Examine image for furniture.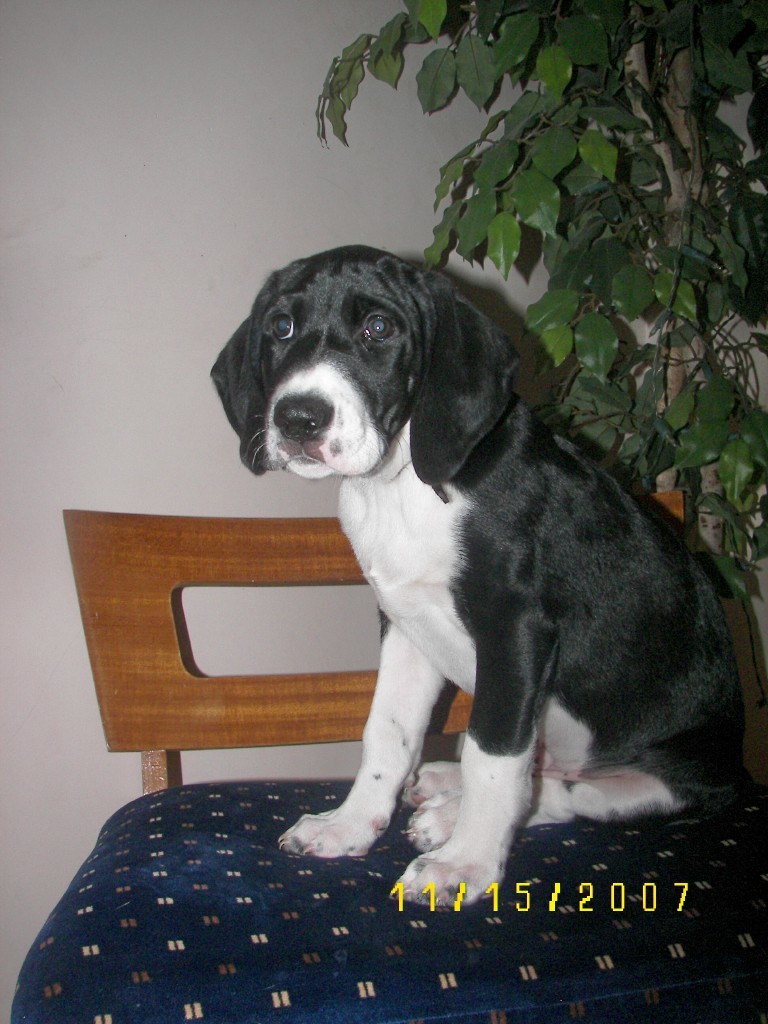
Examination result: 8, 489, 767, 1023.
